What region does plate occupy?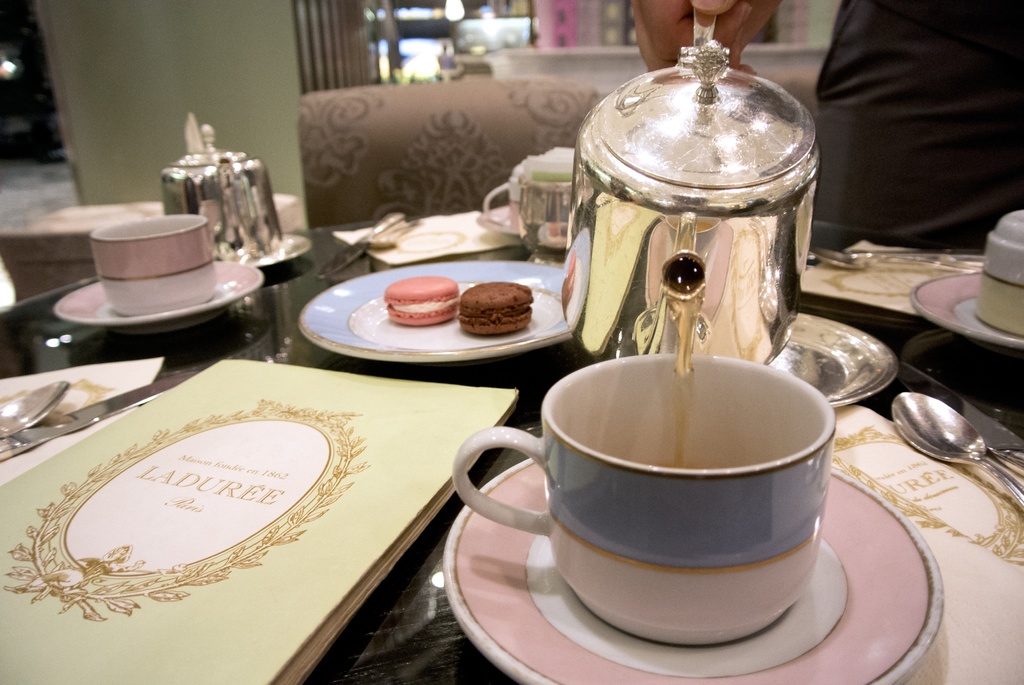
bbox(310, 264, 564, 363).
